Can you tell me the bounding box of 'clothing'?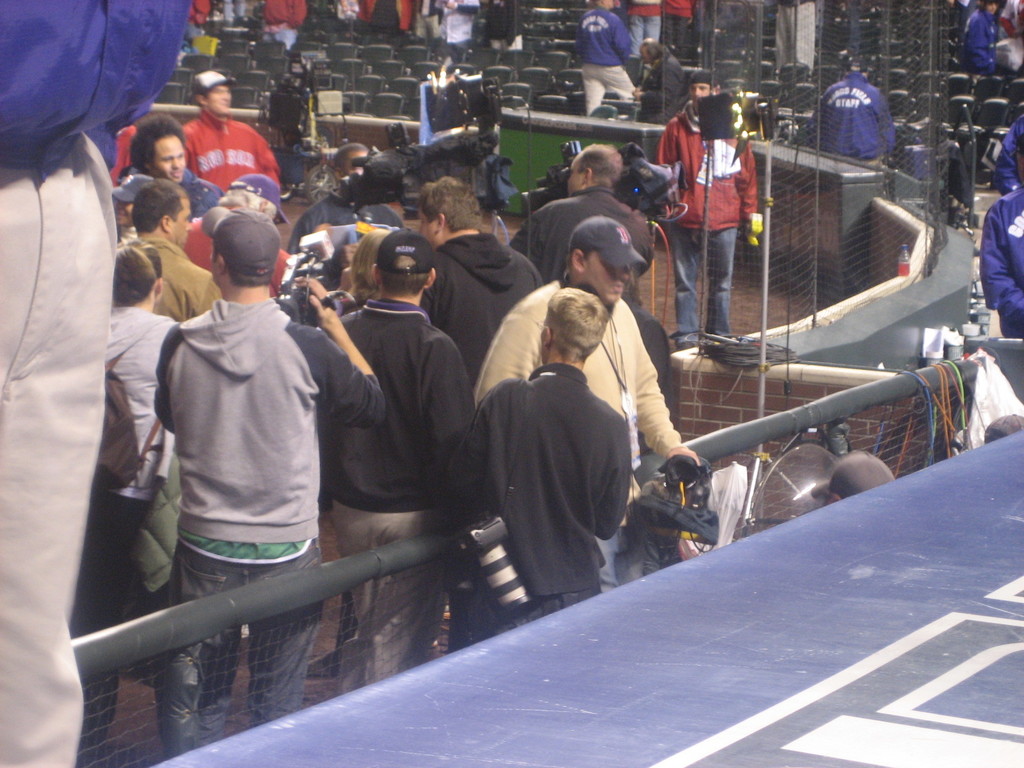
(left=961, top=11, right=996, bottom=80).
